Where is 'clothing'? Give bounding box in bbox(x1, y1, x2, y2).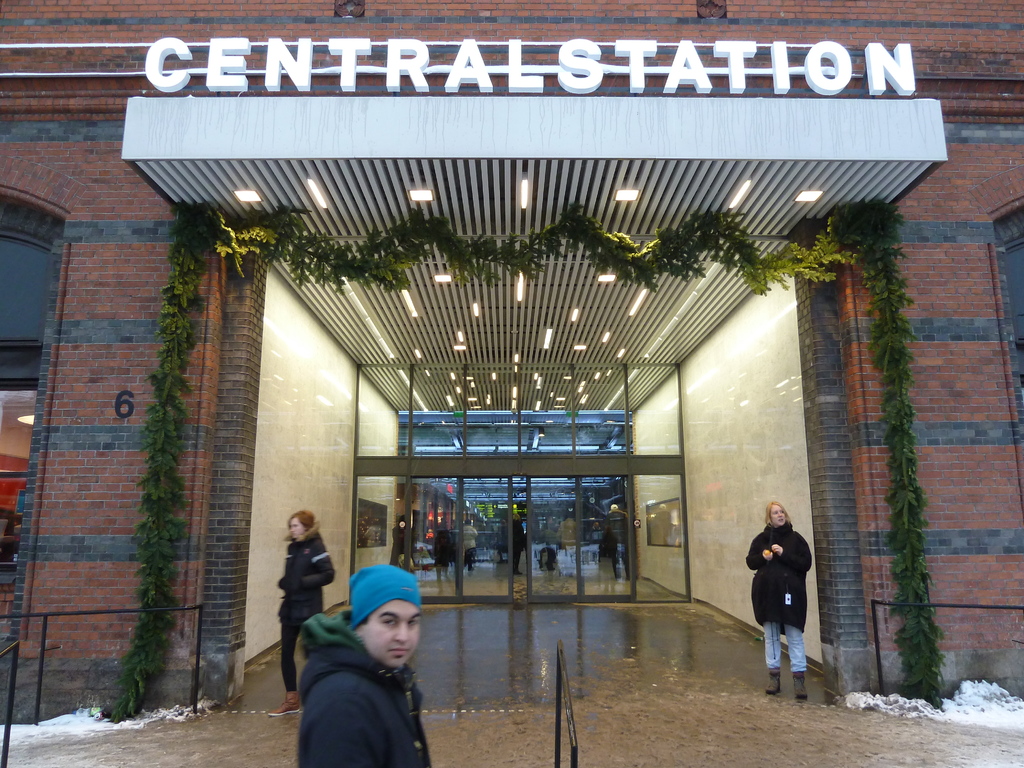
bbox(746, 520, 815, 675).
